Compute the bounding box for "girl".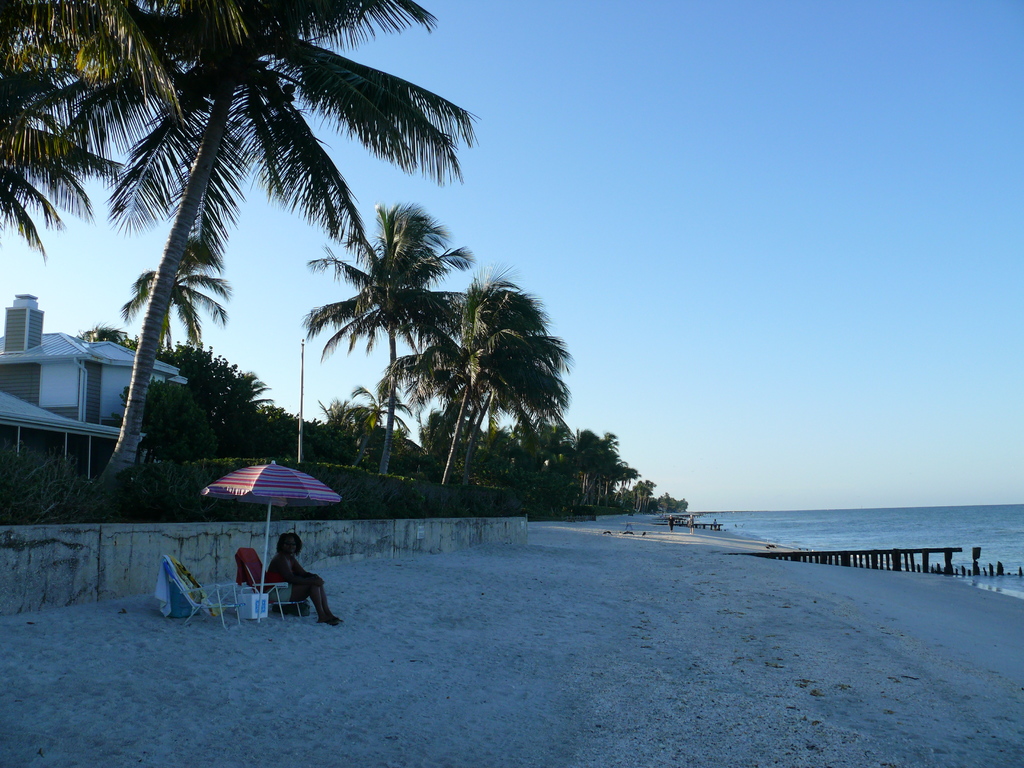
bbox=(266, 531, 346, 627).
